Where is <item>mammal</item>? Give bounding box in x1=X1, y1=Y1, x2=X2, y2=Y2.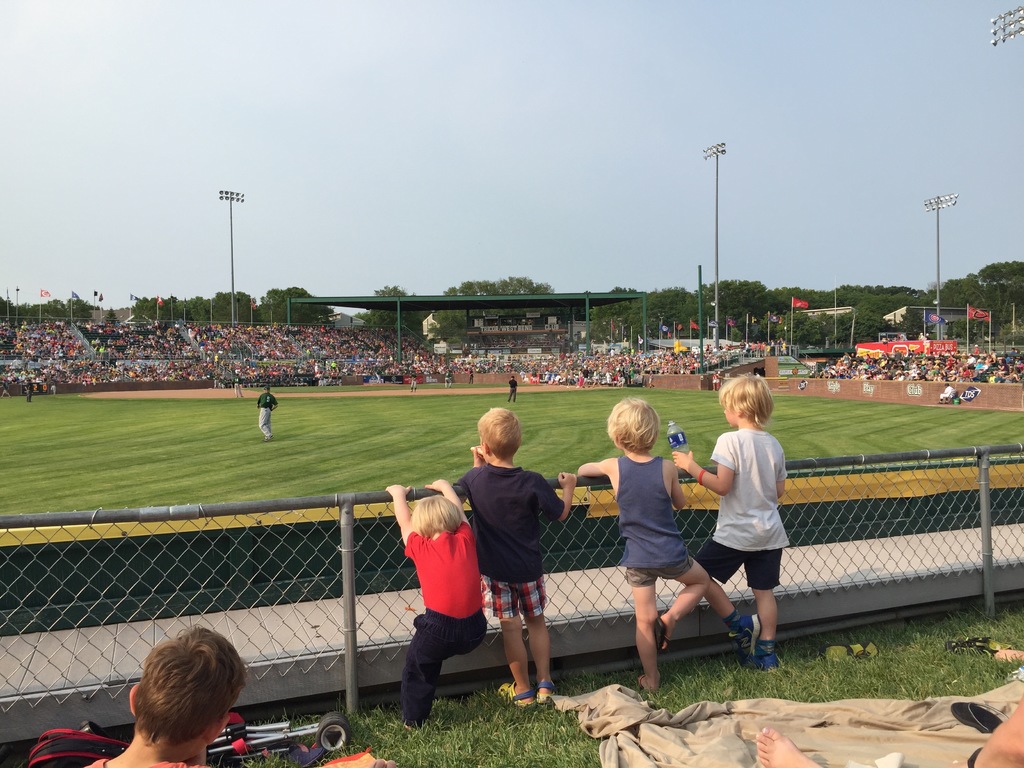
x1=938, y1=383, x2=957, y2=403.
